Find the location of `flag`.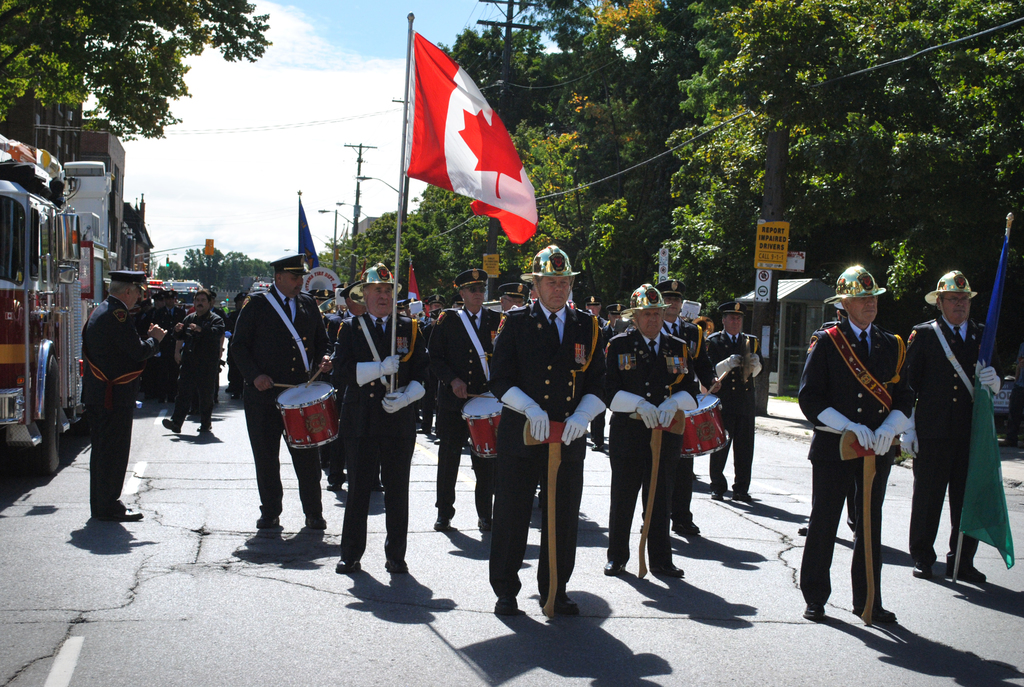
Location: (402,261,422,316).
